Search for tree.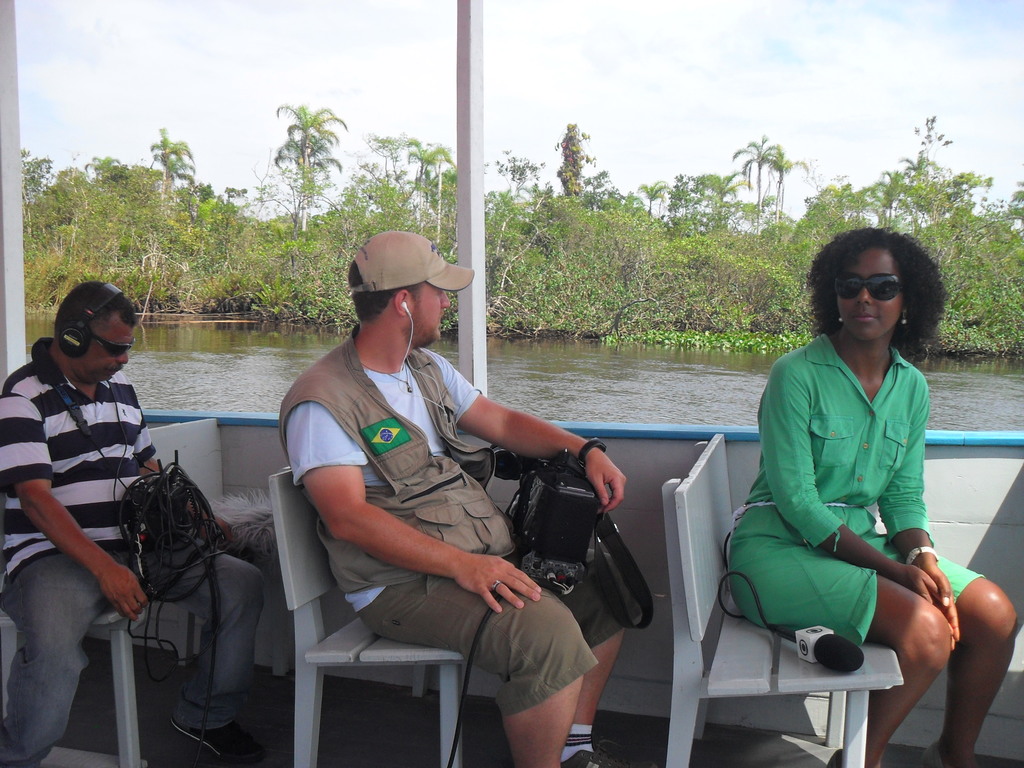
Found at (150,132,193,278).
